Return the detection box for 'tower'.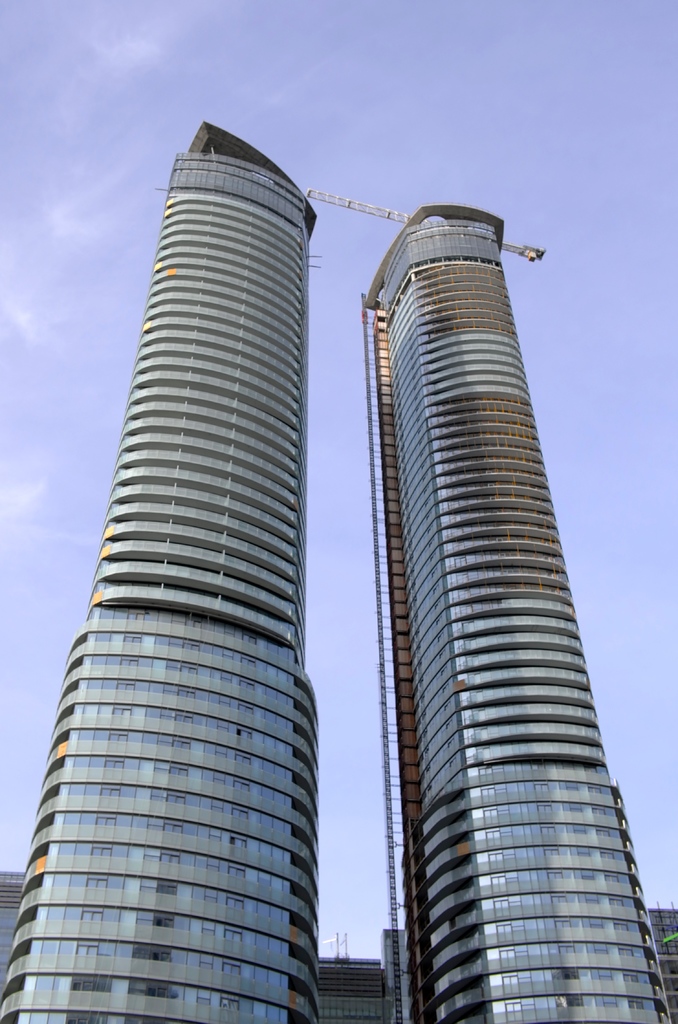
[x1=0, y1=118, x2=320, y2=1023].
